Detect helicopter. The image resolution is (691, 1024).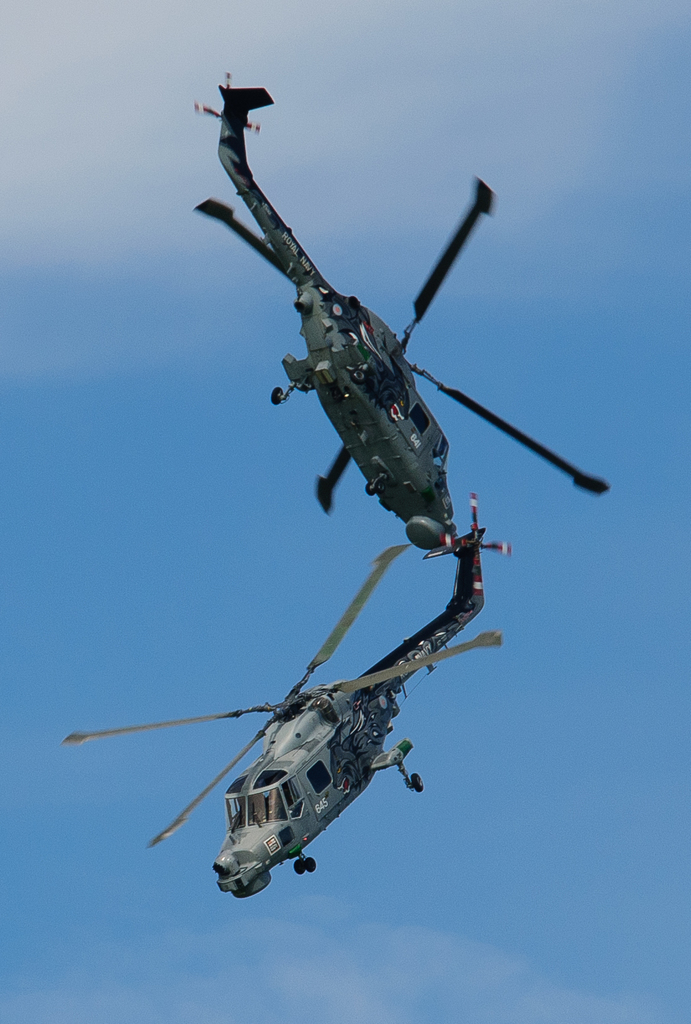
150/56/603/715.
